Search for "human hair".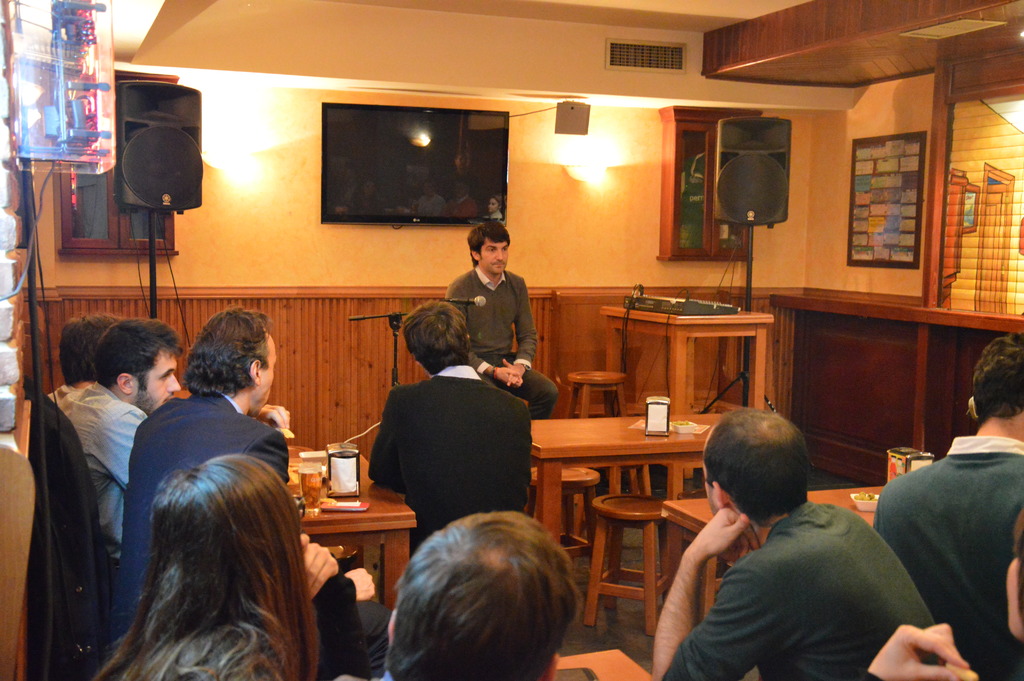
Found at [x1=385, y1=514, x2=582, y2=680].
